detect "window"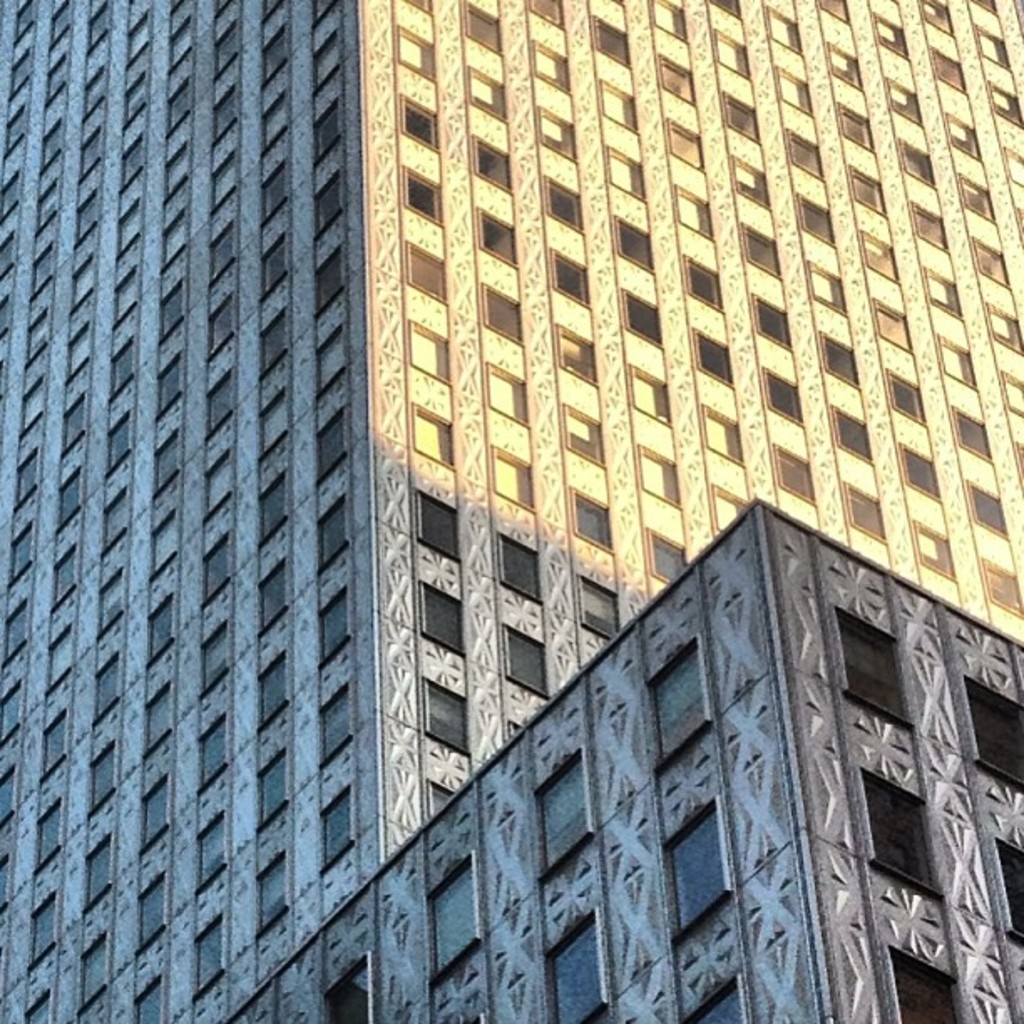
156, 353, 186, 420
